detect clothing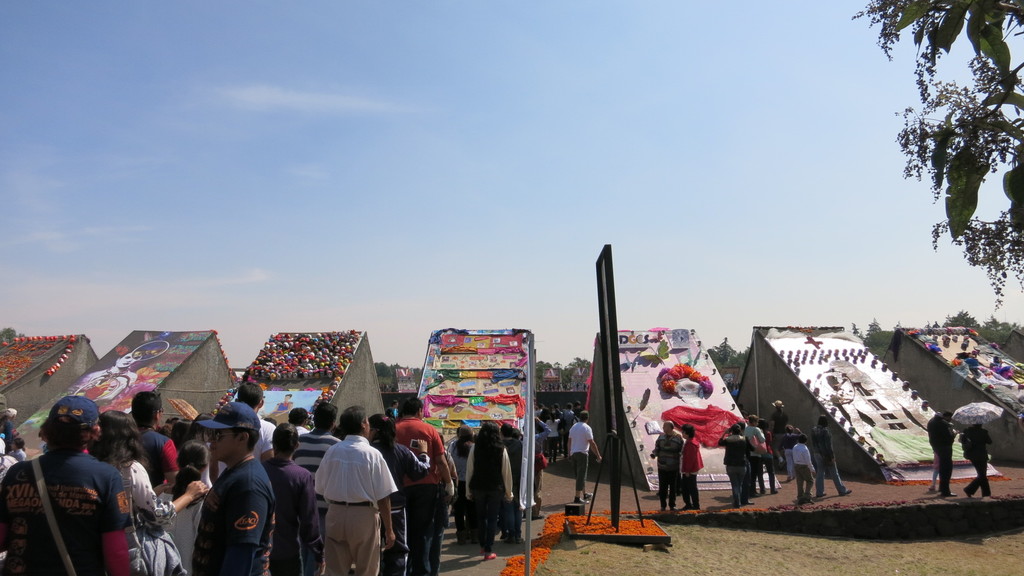
bbox=[811, 424, 845, 495]
